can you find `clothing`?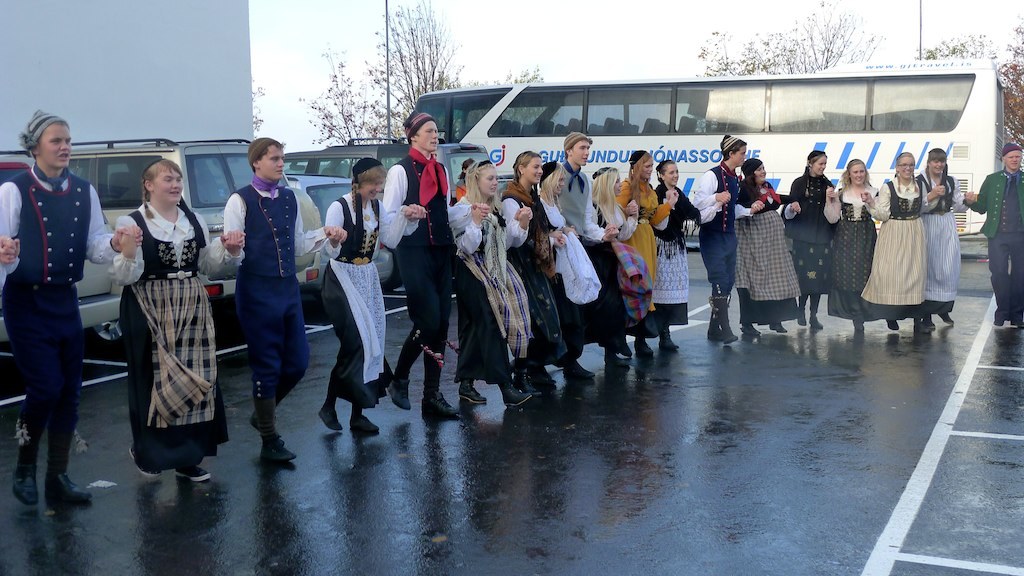
Yes, bounding box: 917,172,974,314.
